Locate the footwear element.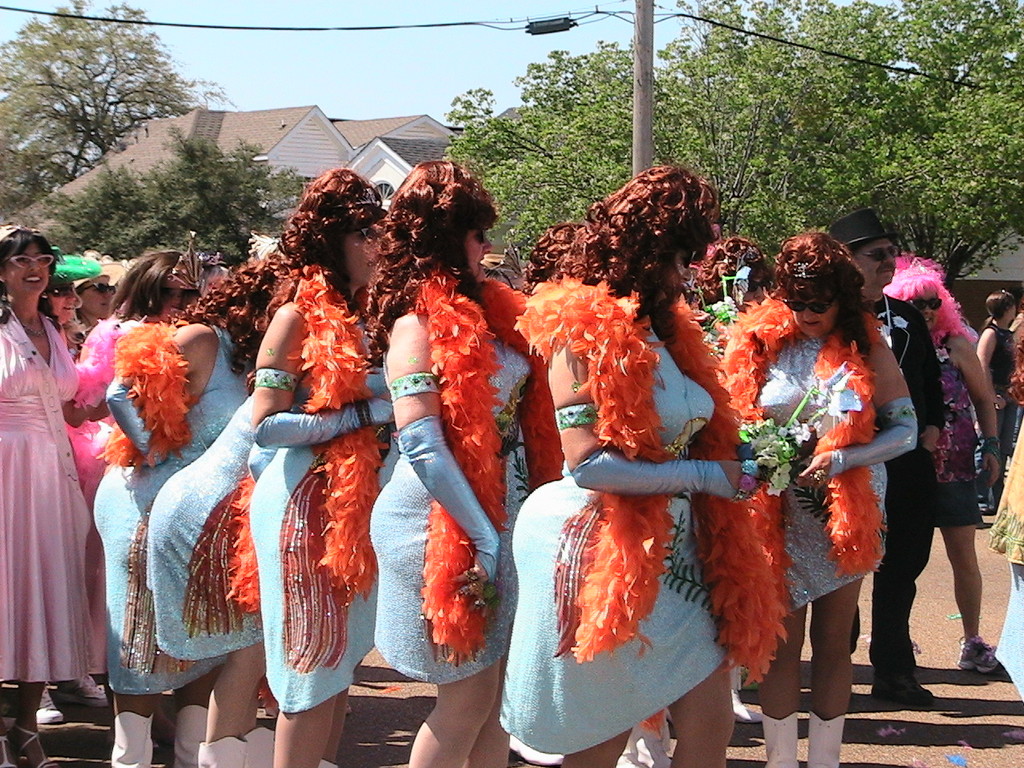
Element bbox: 195/731/247/767.
